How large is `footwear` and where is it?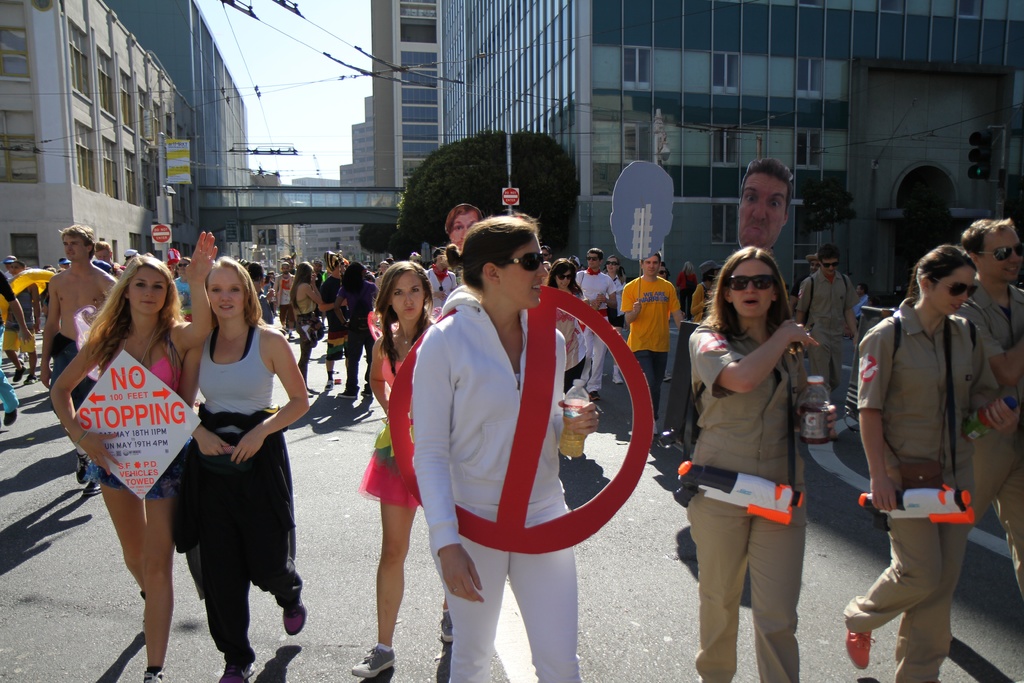
Bounding box: select_region(588, 388, 598, 403).
